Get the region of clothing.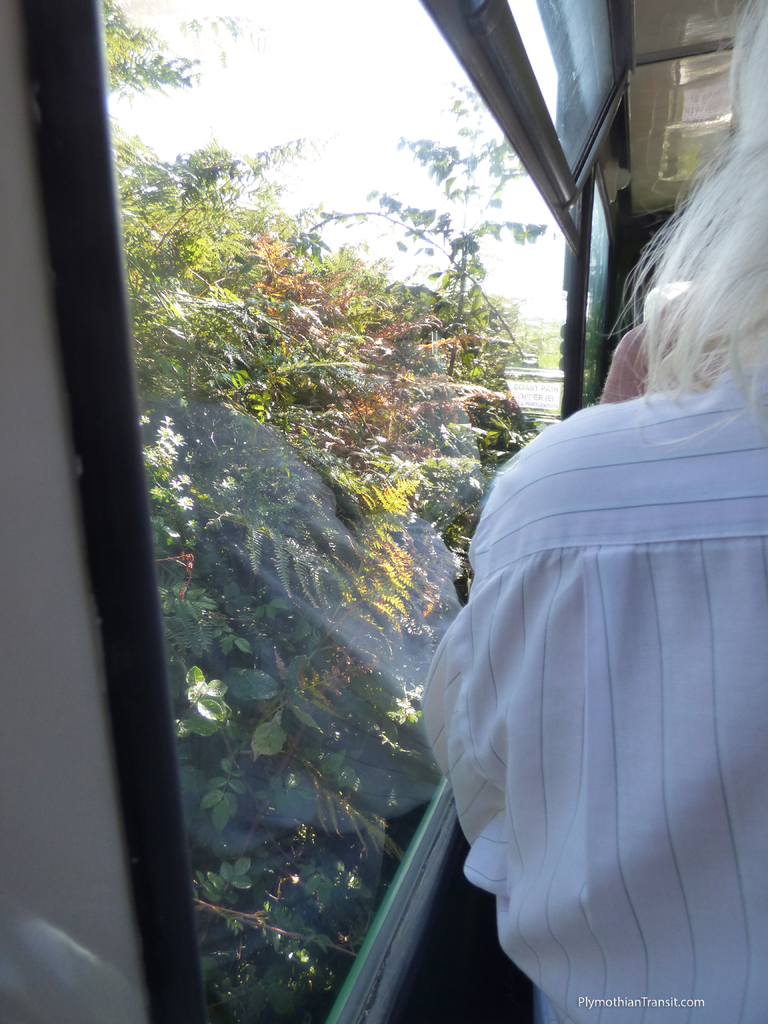
Rect(440, 369, 748, 999).
